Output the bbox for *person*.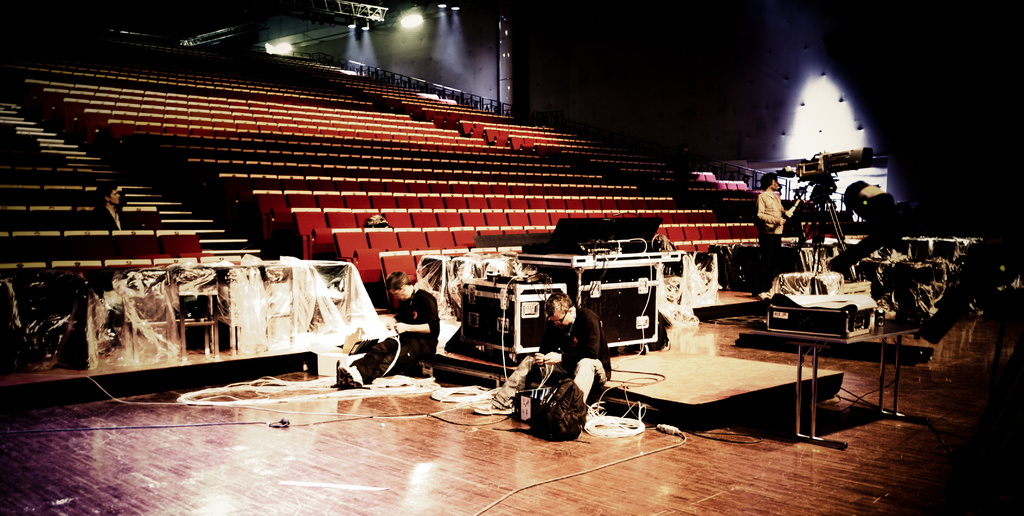
bbox(478, 287, 612, 410).
